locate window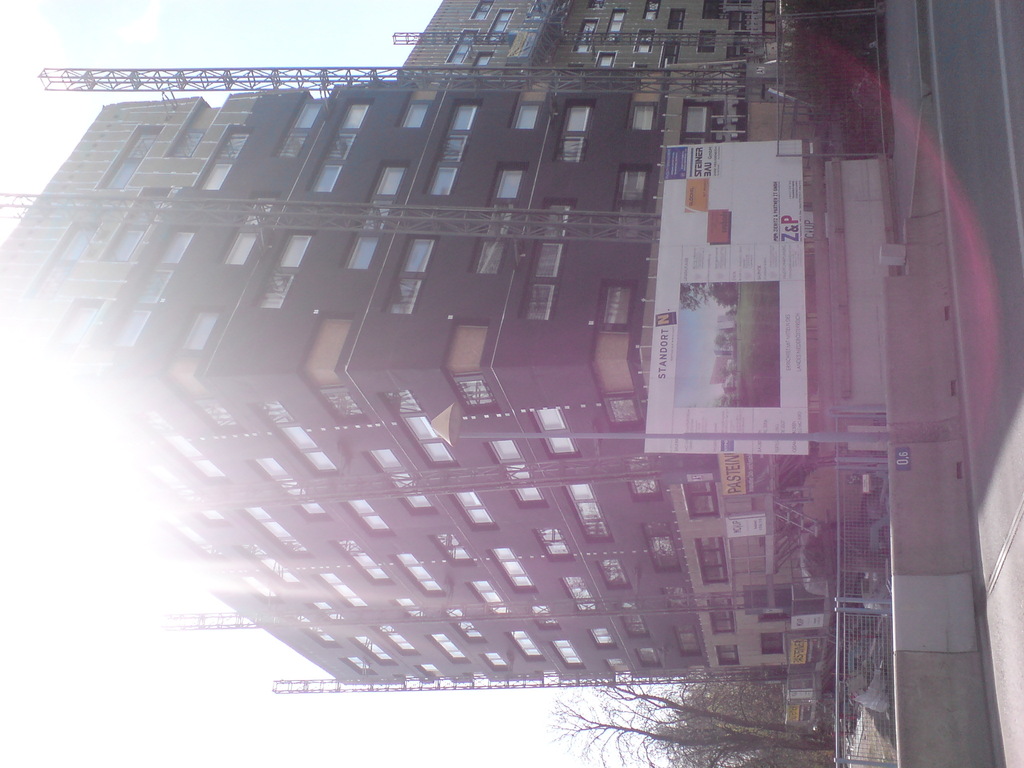
region(399, 97, 429, 130)
